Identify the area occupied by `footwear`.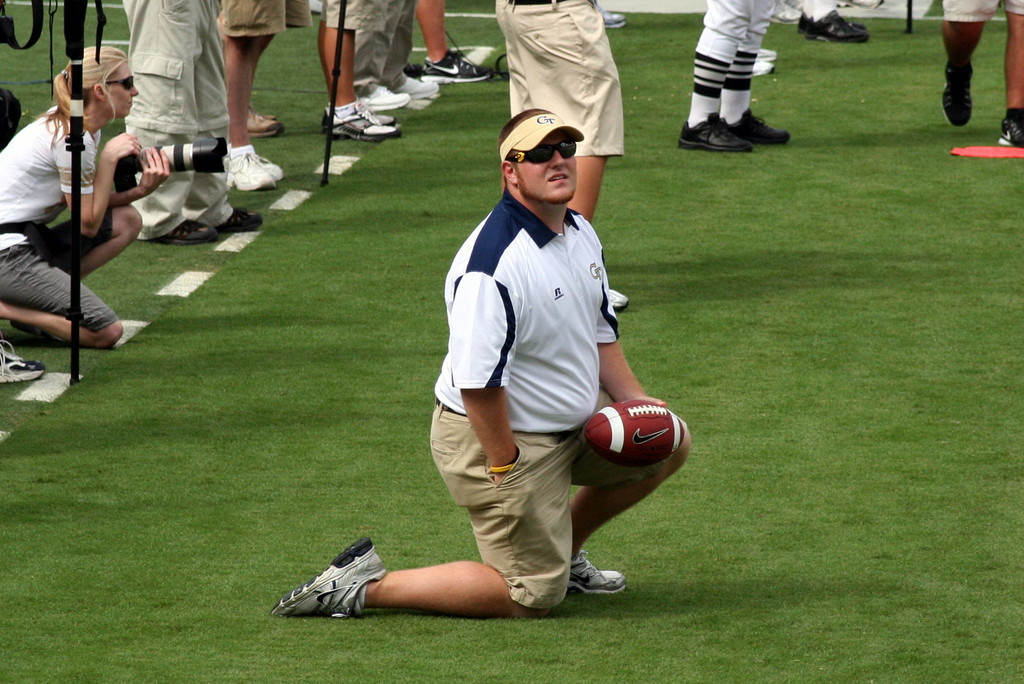
Area: [x1=803, y1=10, x2=871, y2=45].
